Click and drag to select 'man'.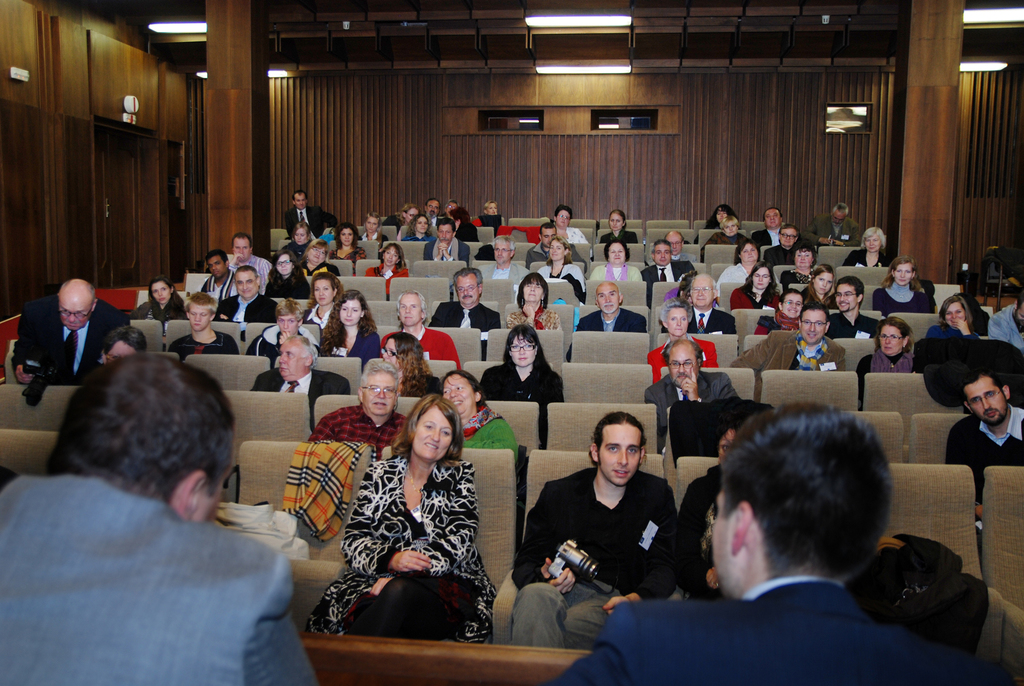
Selection: detection(13, 275, 132, 404).
